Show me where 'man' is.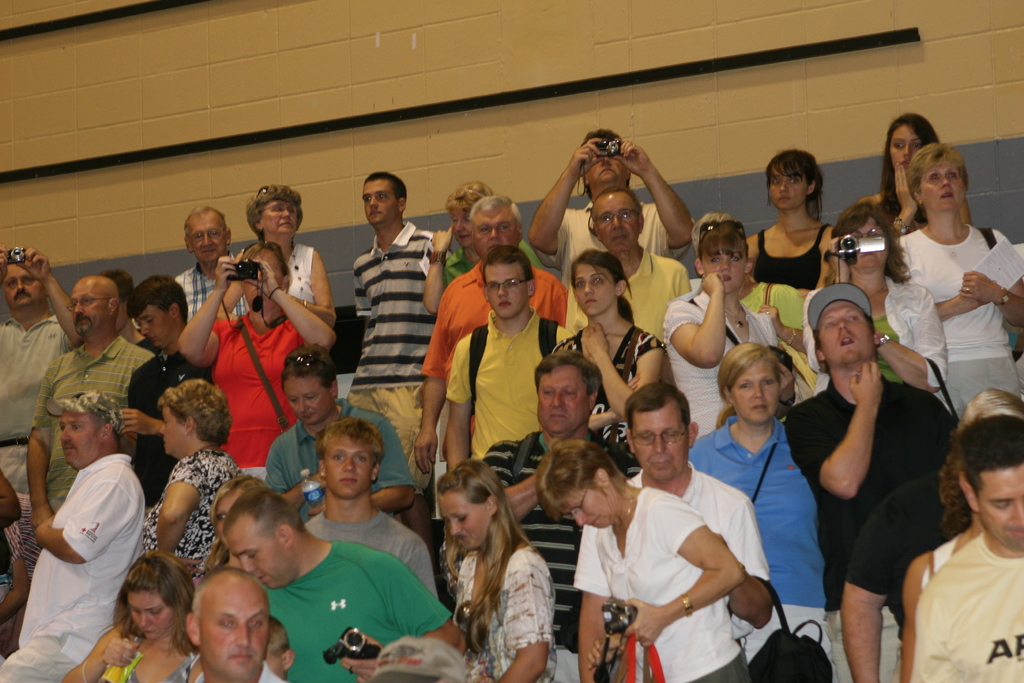
'man' is at 446 240 570 466.
